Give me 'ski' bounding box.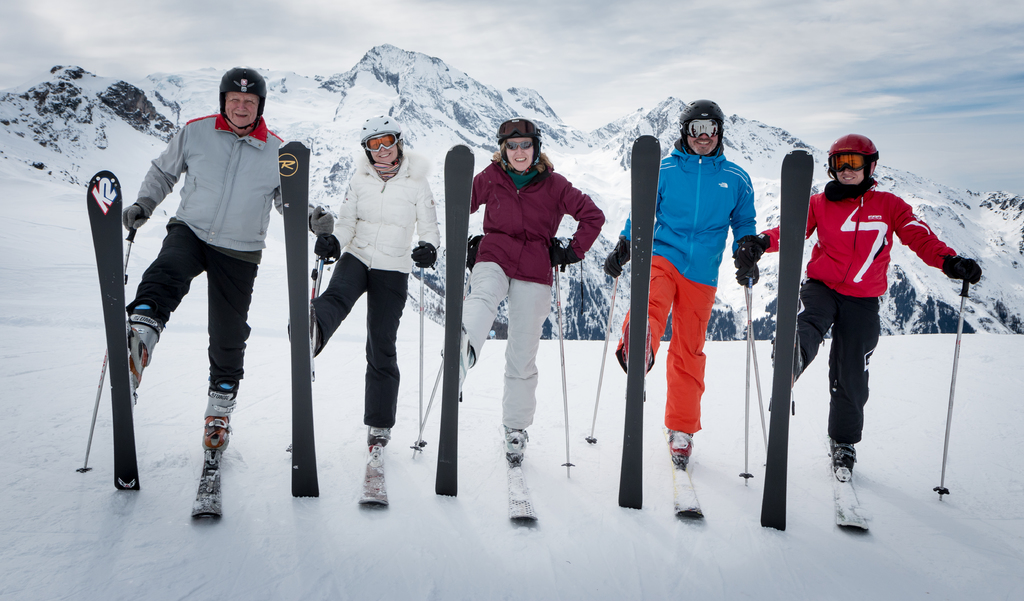
l=616, t=133, r=666, b=513.
